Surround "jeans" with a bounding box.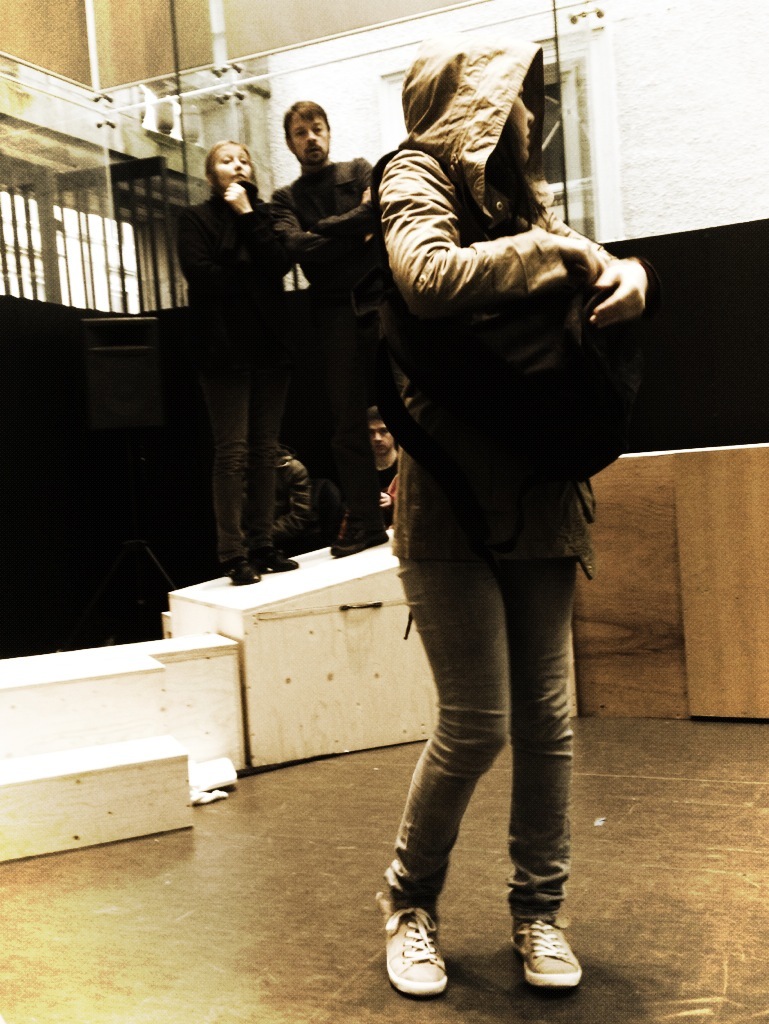
region(377, 511, 578, 964).
